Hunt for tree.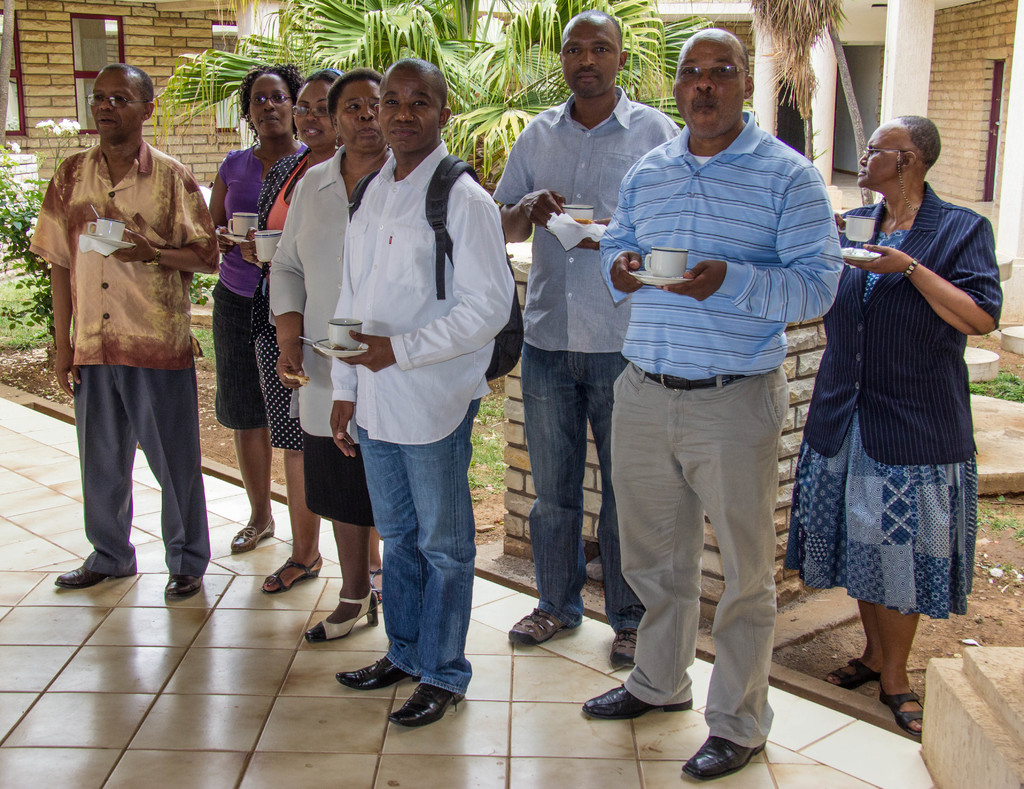
Hunted down at box(148, 3, 748, 176).
